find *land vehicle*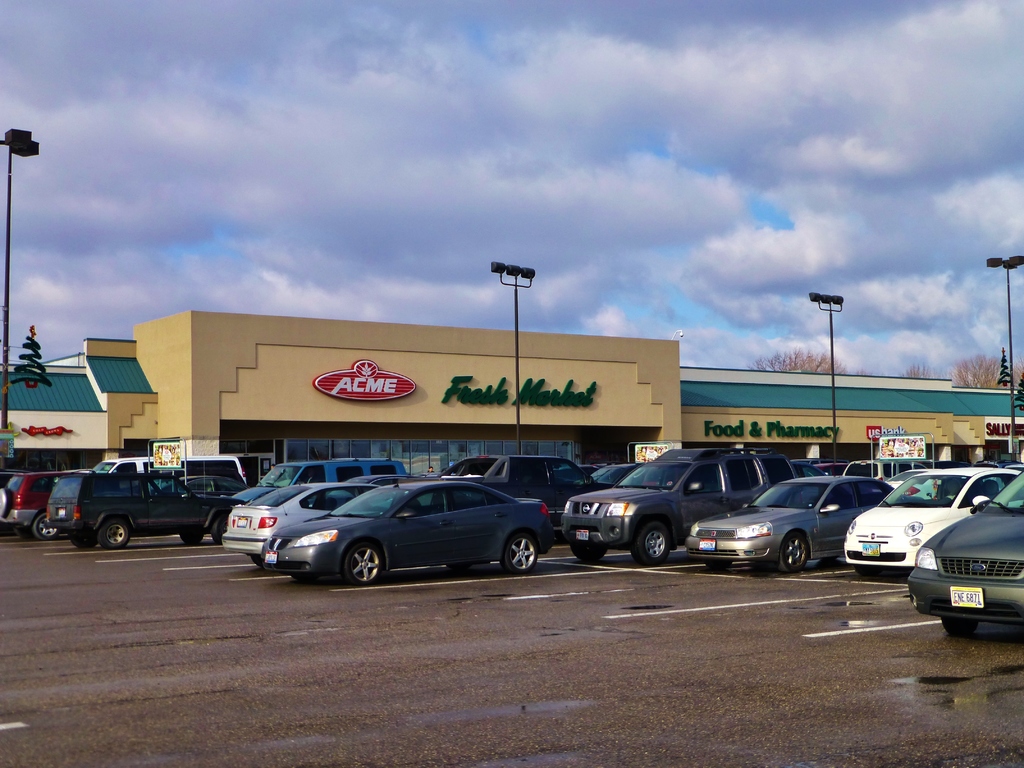
0,470,90,539
